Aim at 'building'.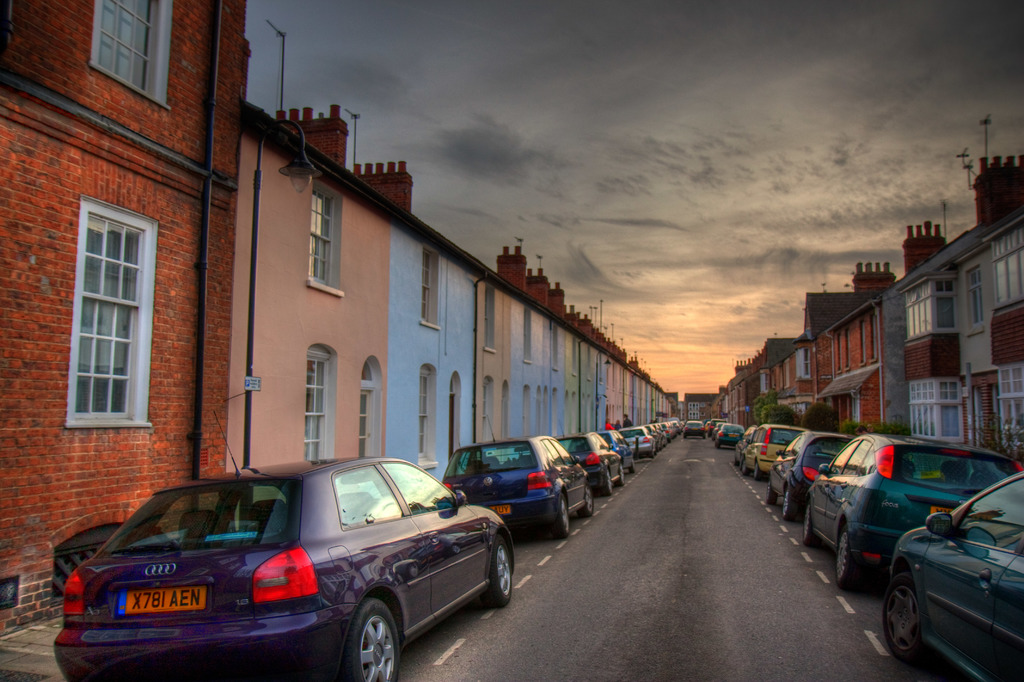
Aimed at BBox(669, 391, 714, 425).
